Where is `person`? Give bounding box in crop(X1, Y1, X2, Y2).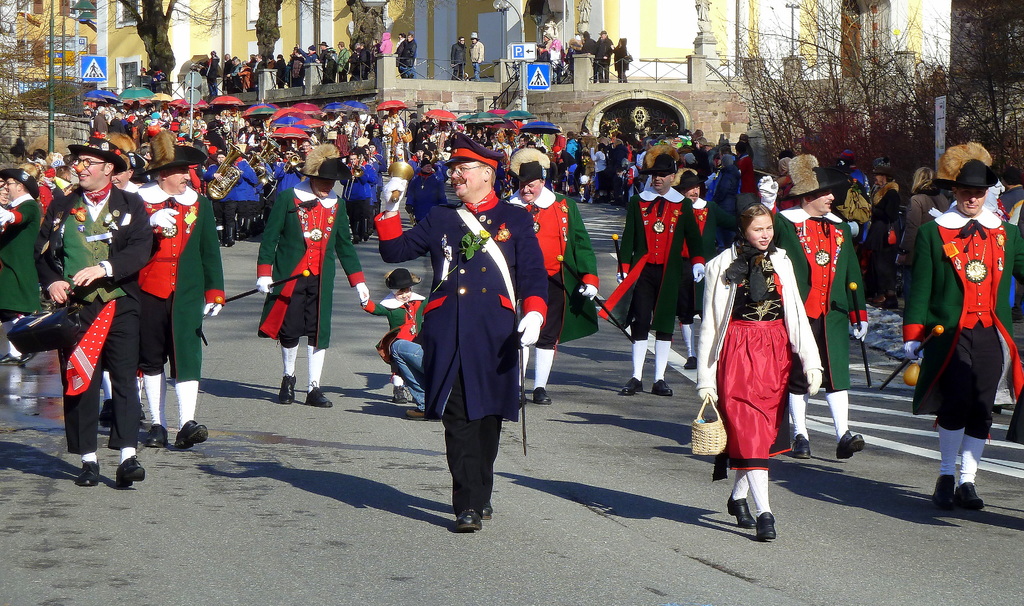
crop(256, 144, 368, 410).
